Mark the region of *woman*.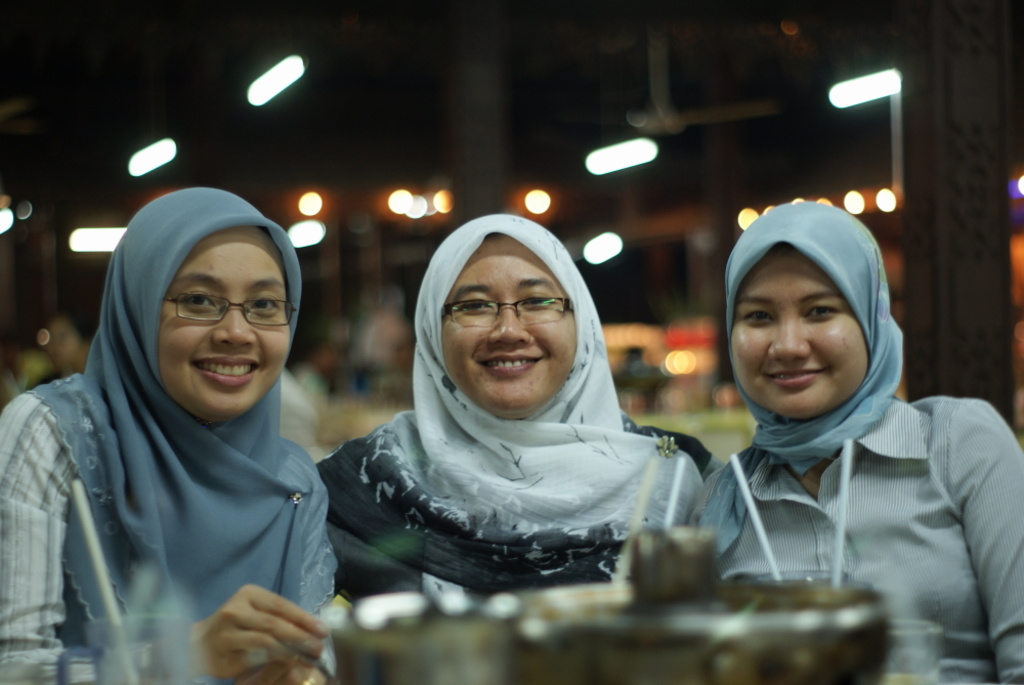
Region: 315,217,713,599.
